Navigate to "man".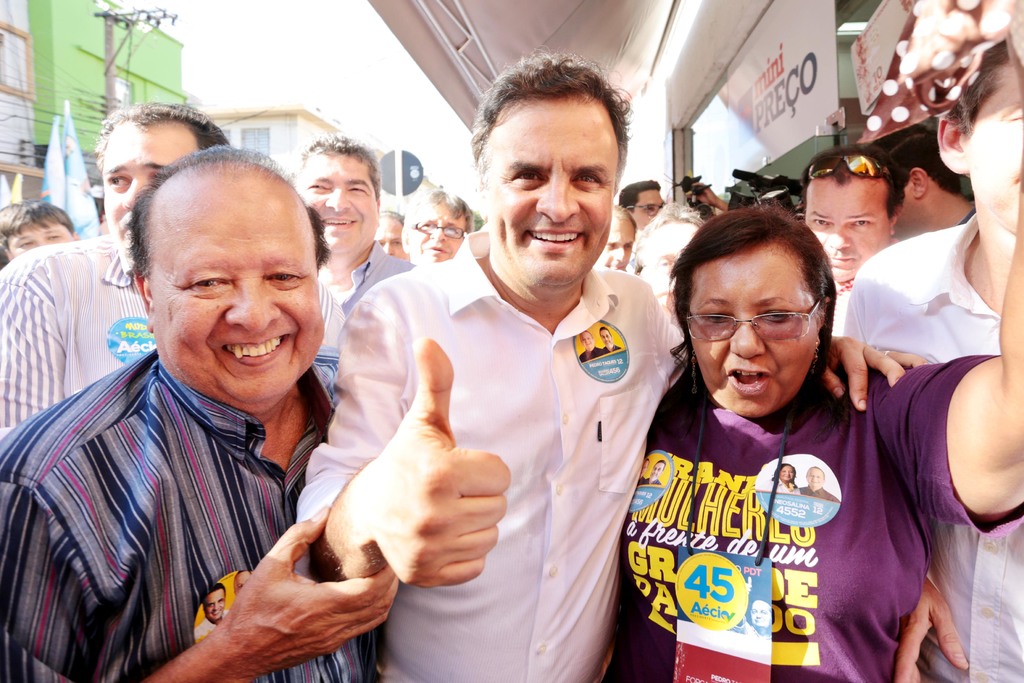
Navigation target: x1=232, y1=570, x2=250, y2=604.
